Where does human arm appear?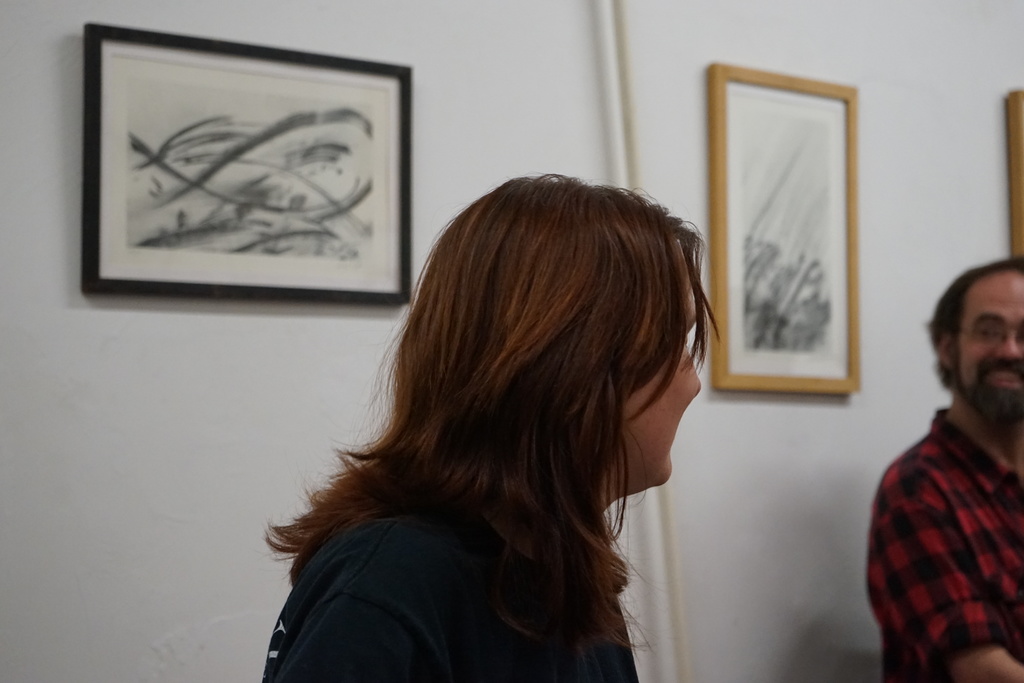
Appears at <bbox>867, 460, 1023, 682</bbox>.
